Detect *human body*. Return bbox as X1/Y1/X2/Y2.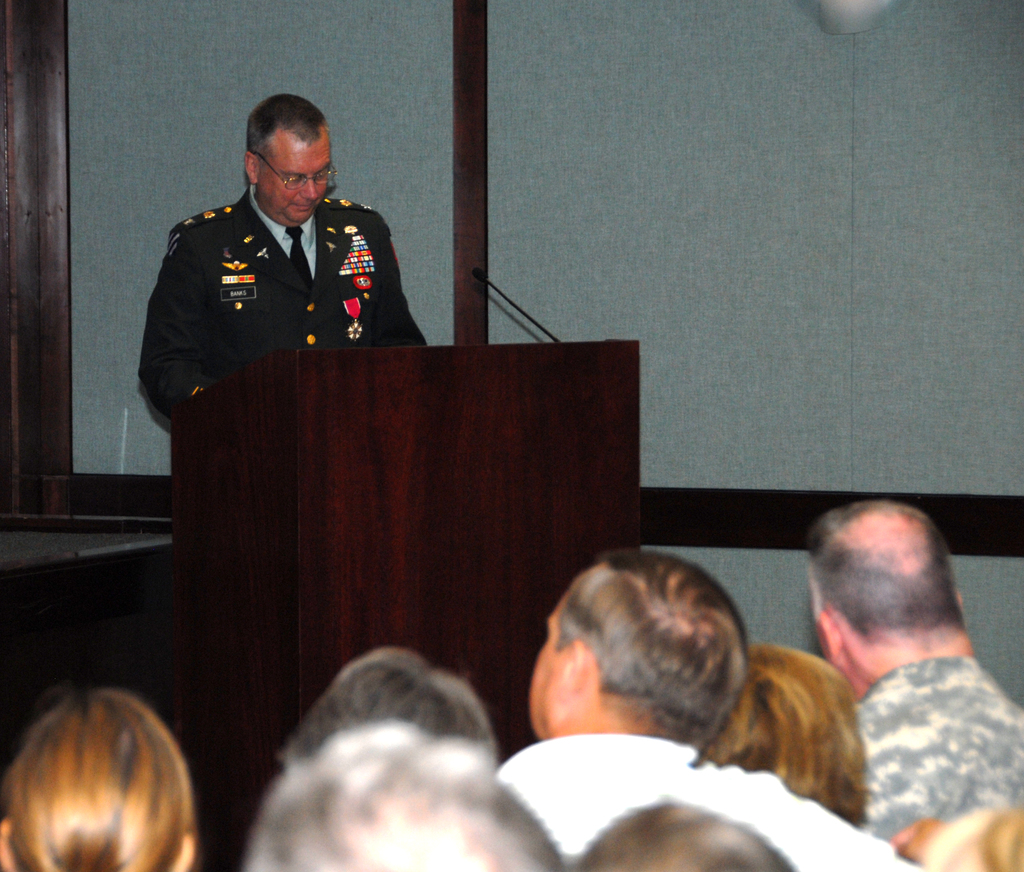
1/682/202/871.
